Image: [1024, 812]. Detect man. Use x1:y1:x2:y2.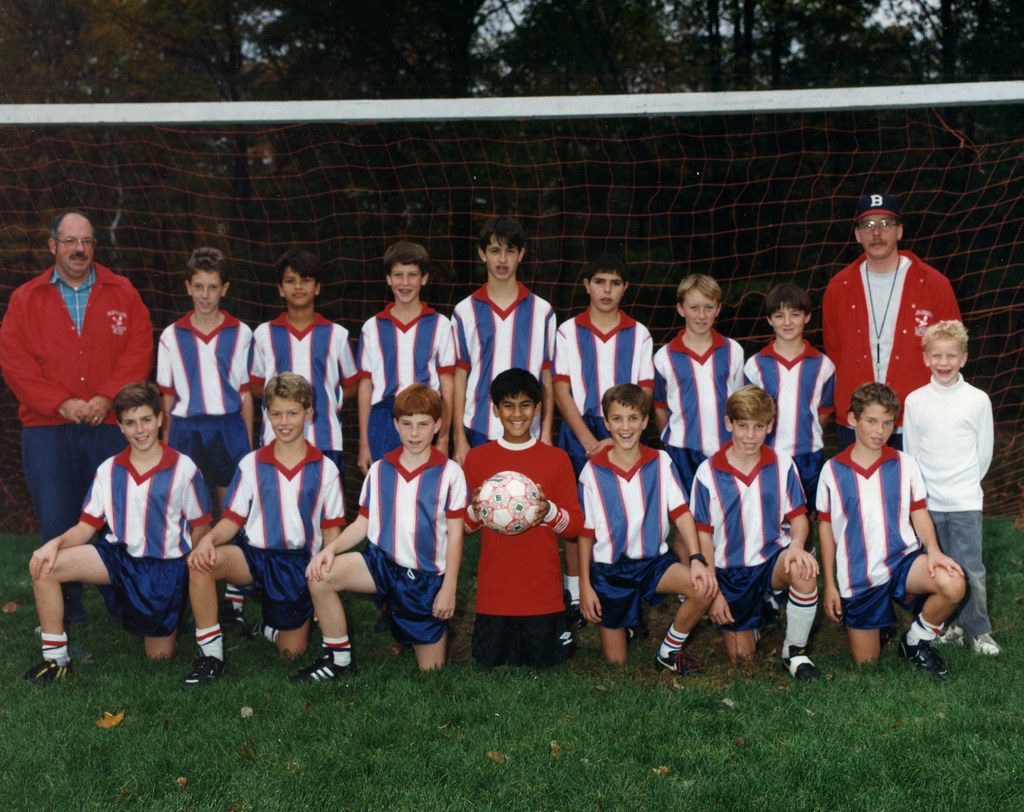
822:193:964:621.
